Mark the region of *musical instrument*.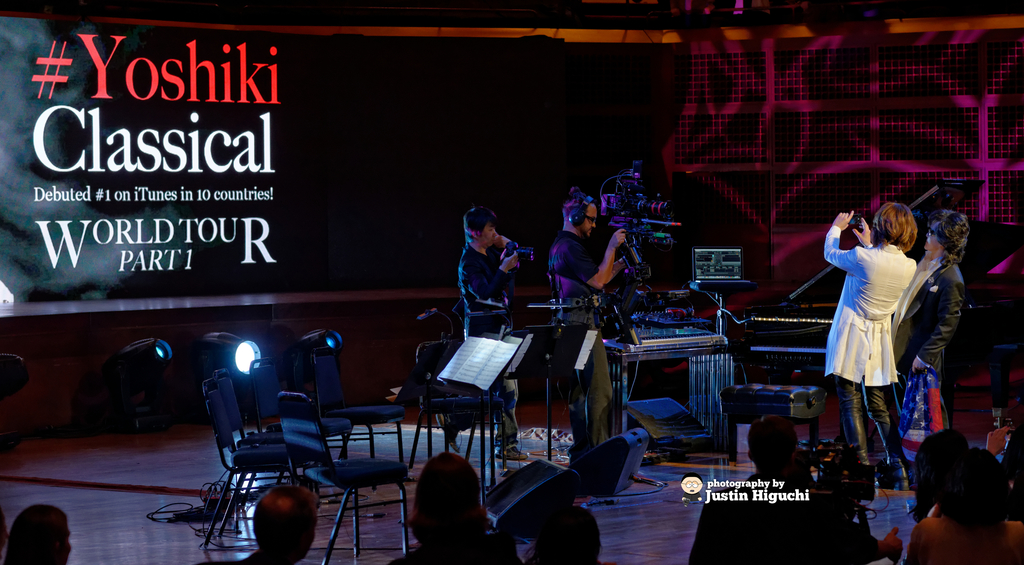
Region: [left=598, top=316, right=735, bottom=354].
